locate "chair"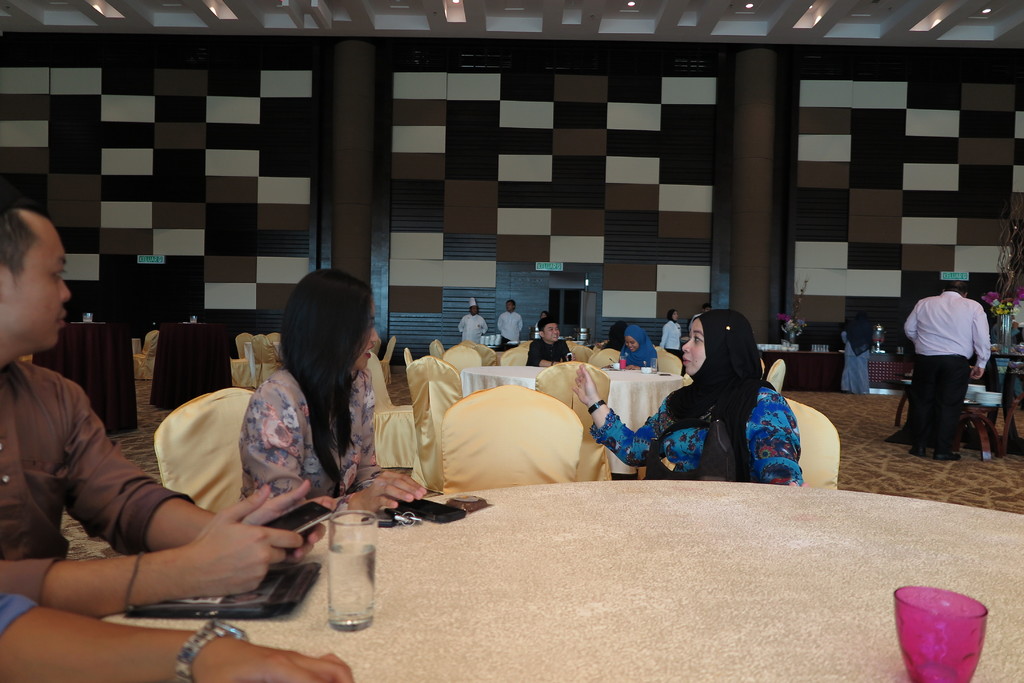
(362, 351, 420, 464)
